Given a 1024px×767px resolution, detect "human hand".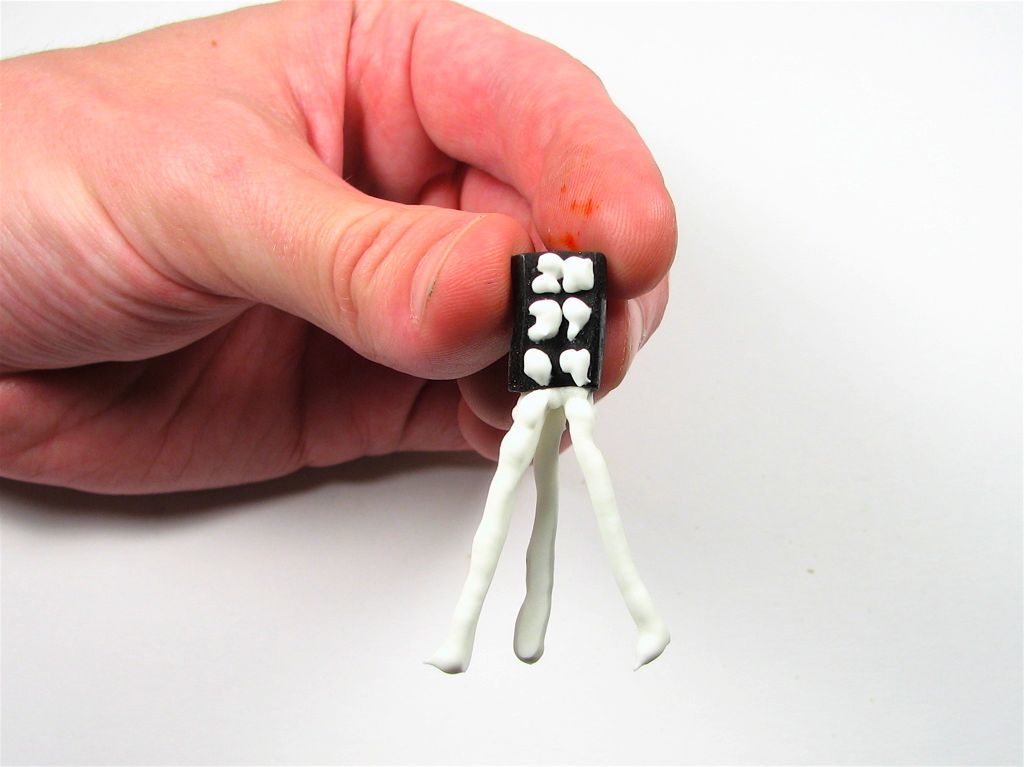
(left=0, top=10, right=665, bottom=421).
